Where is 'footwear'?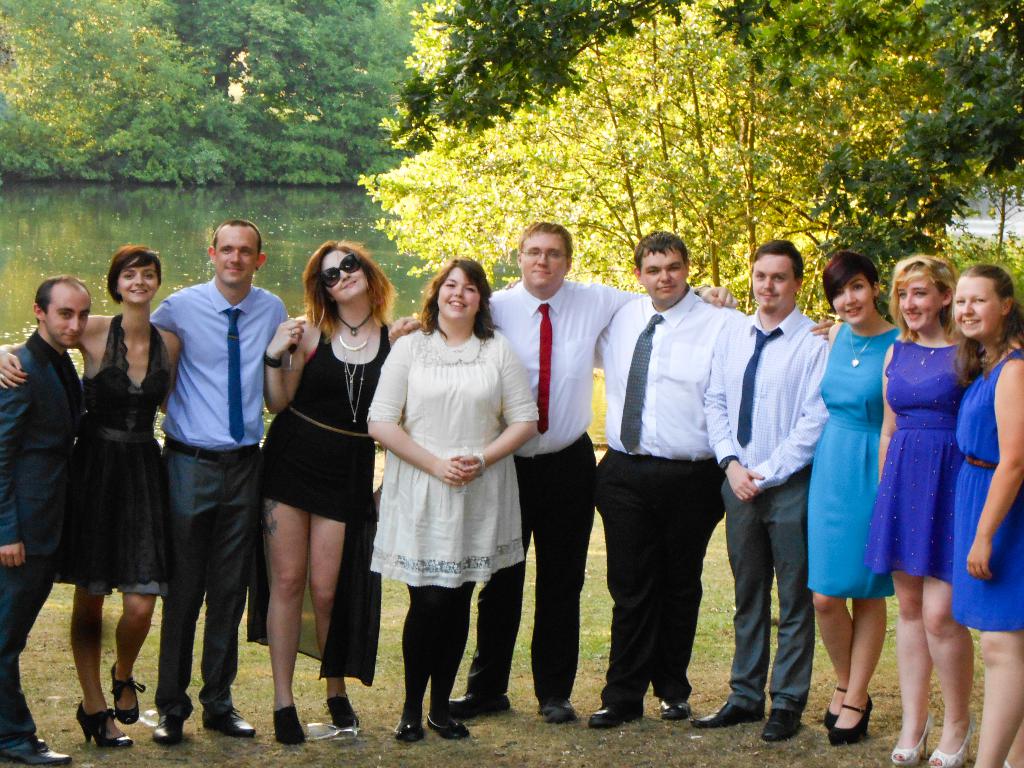
x1=832, y1=695, x2=870, y2=752.
